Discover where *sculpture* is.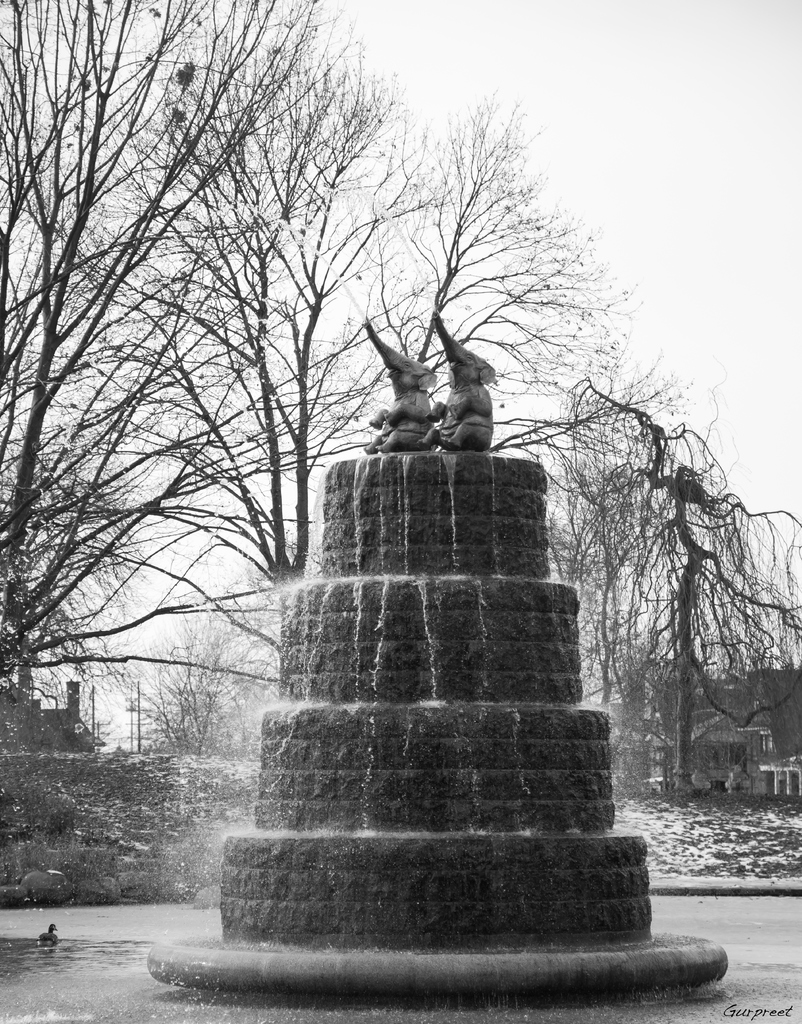
Discovered at x1=357, y1=301, x2=515, y2=470.
